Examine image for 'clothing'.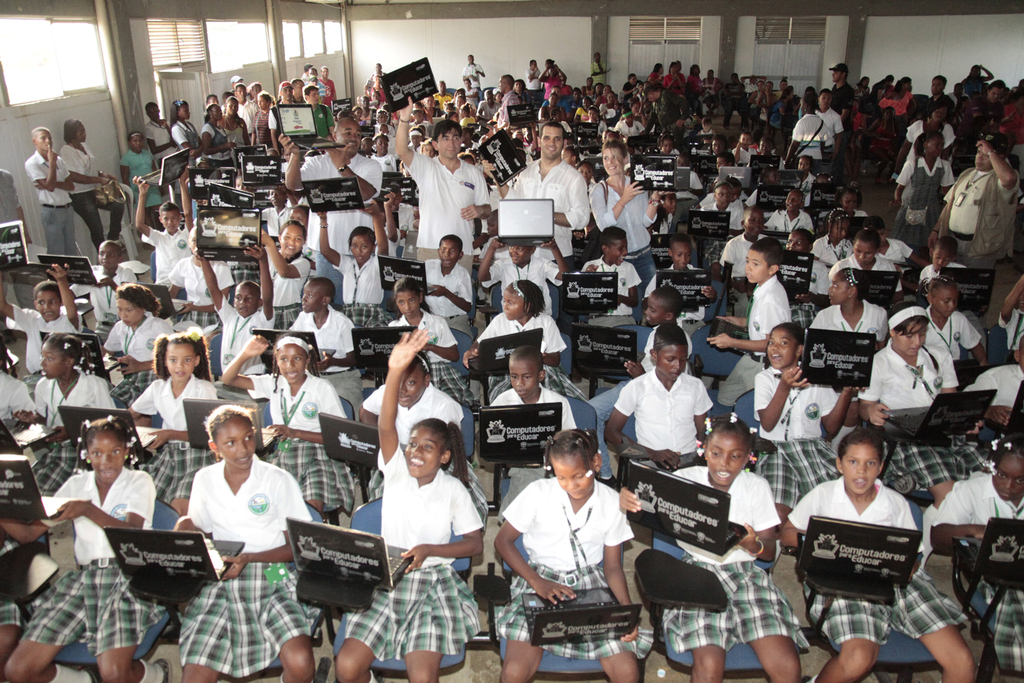
Examination result: l=57, t=139, r=125, b=248.
